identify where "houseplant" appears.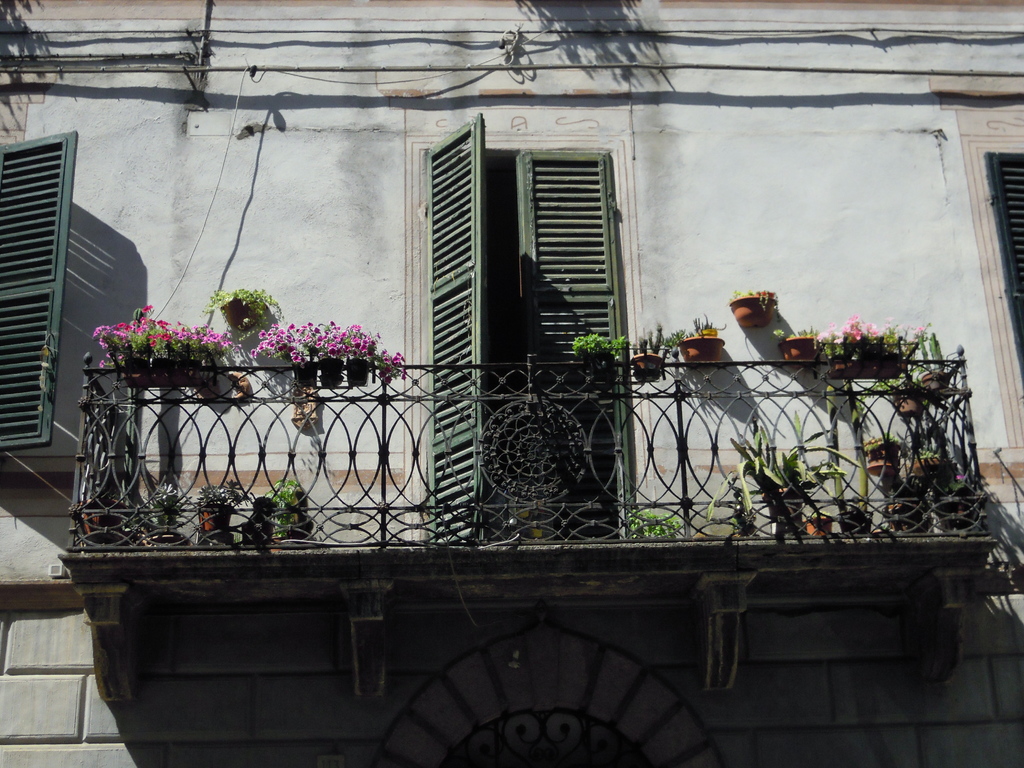
Appears at box=[668, 314, 735, 366].
